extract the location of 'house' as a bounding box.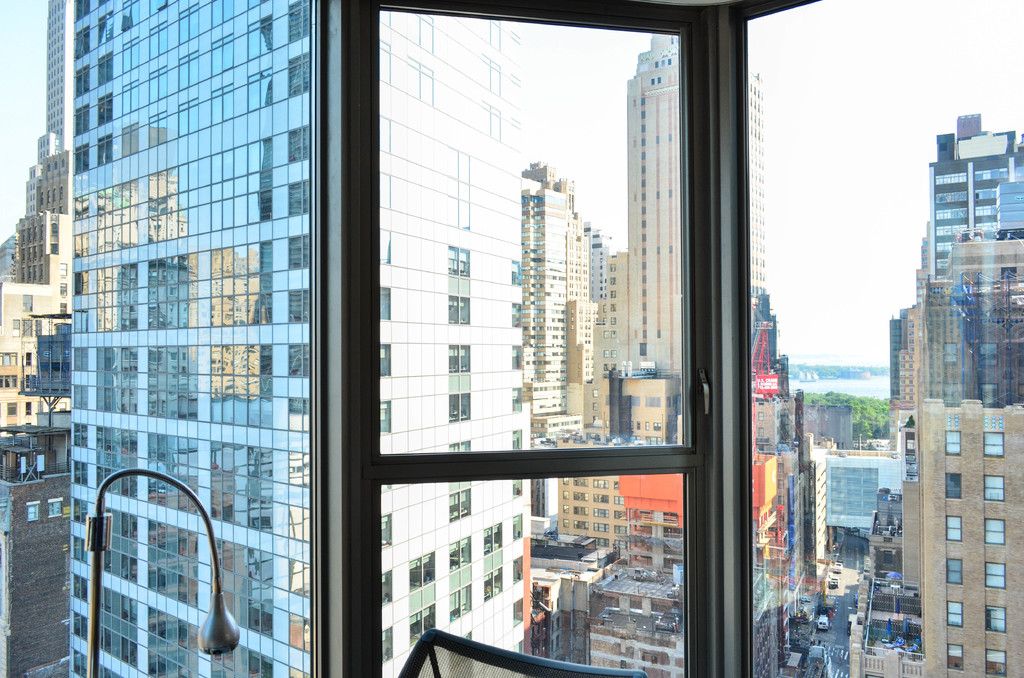
(left=76, top=0, right=756, bottom=677).
